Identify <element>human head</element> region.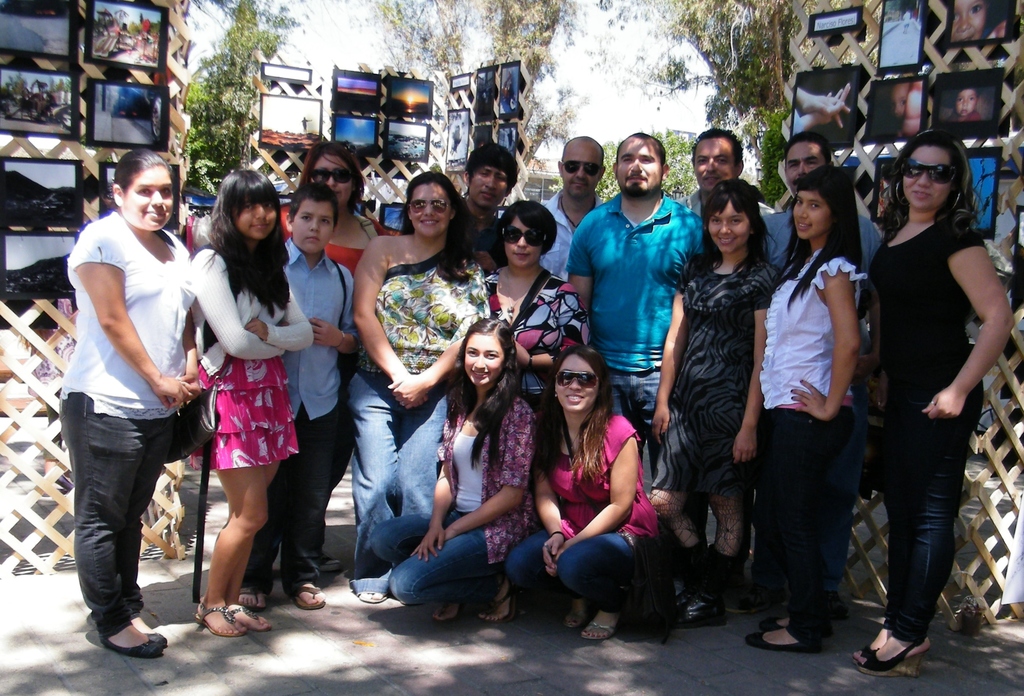
Region: bbox(216, 170, 274, 239).
